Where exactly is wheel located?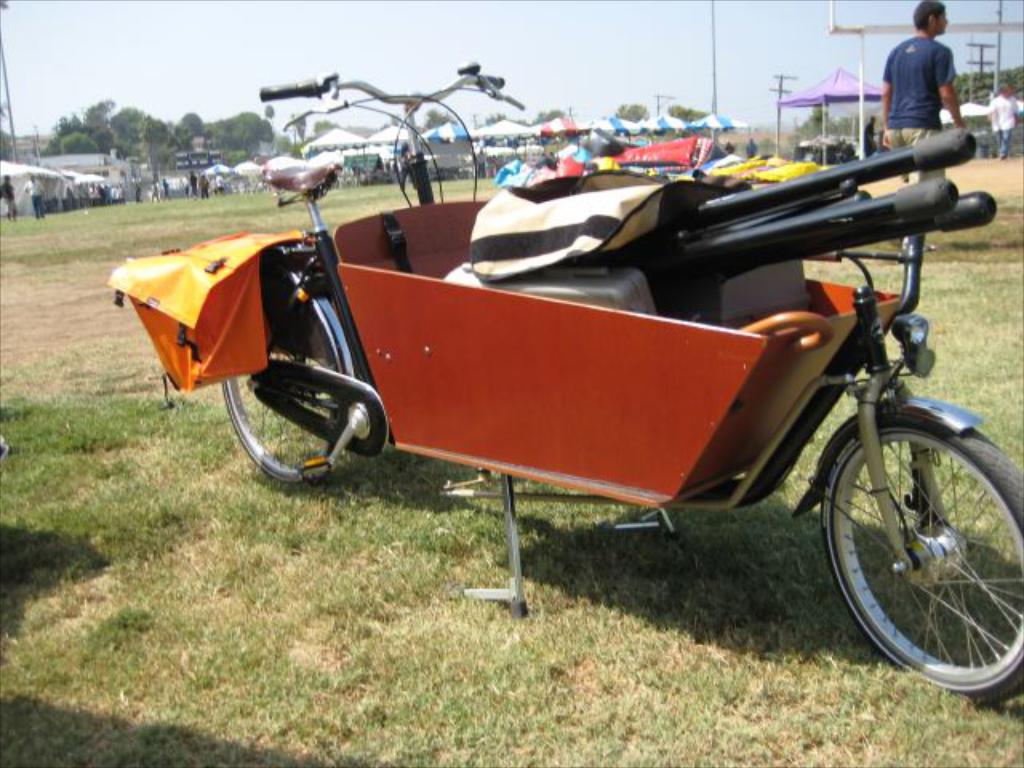
Its bounding box is [left=226, top=254, right=354, bottom=486].
